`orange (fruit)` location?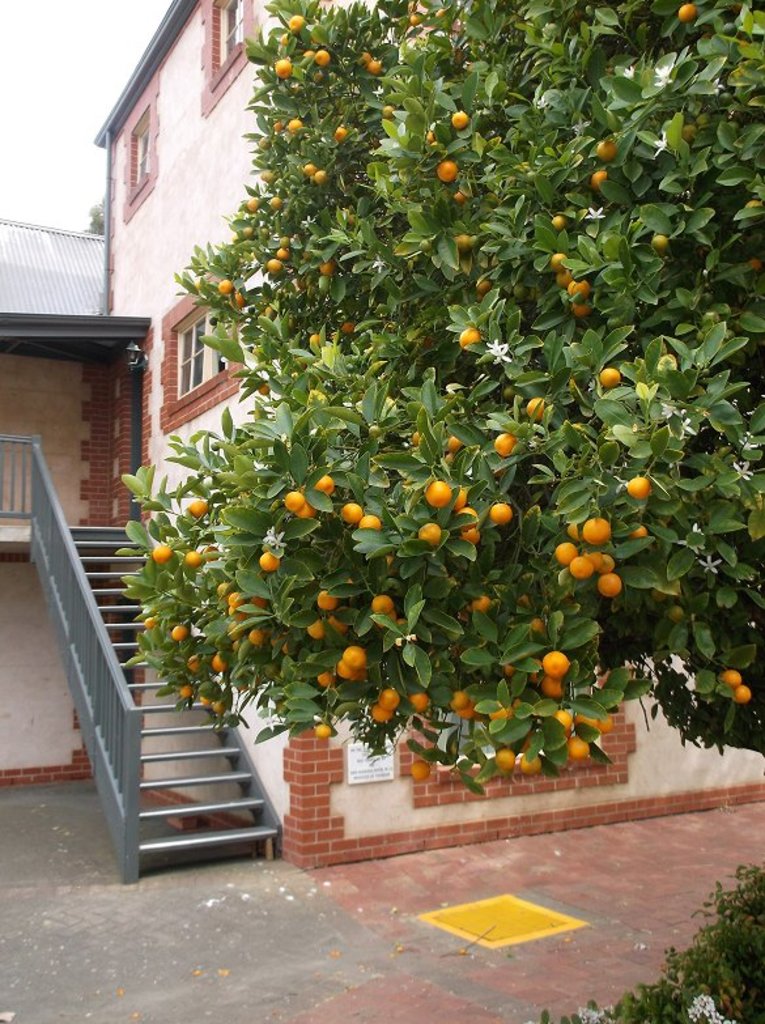
x1=447 y1=105 x2=471 y2=132
